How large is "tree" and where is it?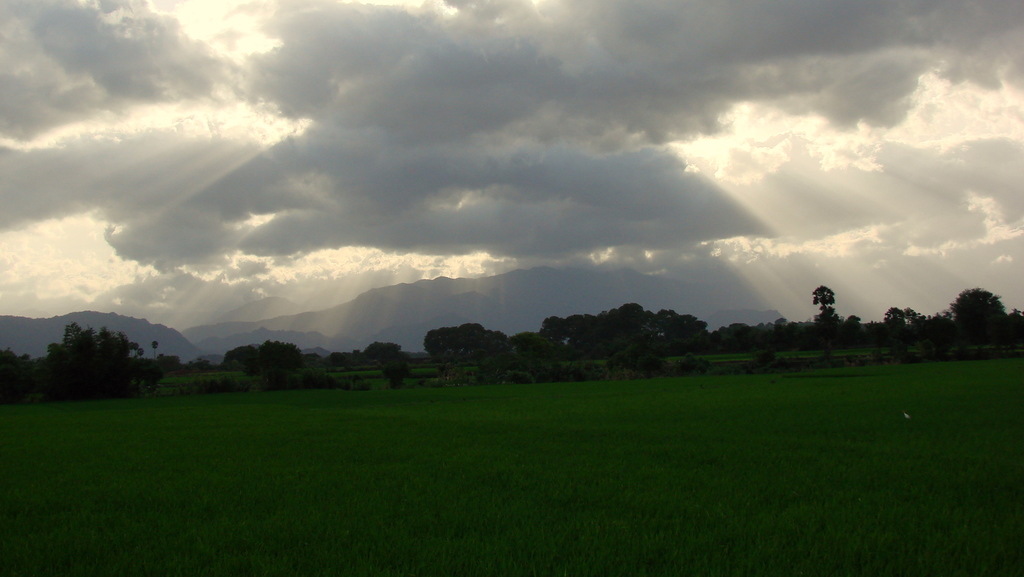
Bounding box: <region>648, 307, 711, 346</region>.
